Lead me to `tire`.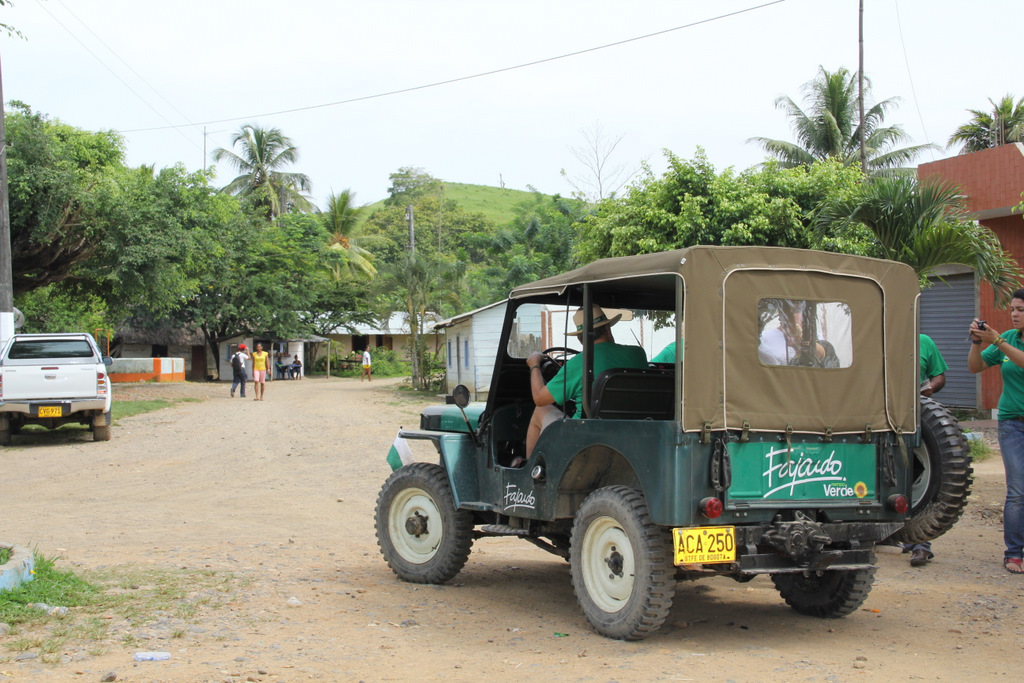
Lead to 767/543/874/619.
